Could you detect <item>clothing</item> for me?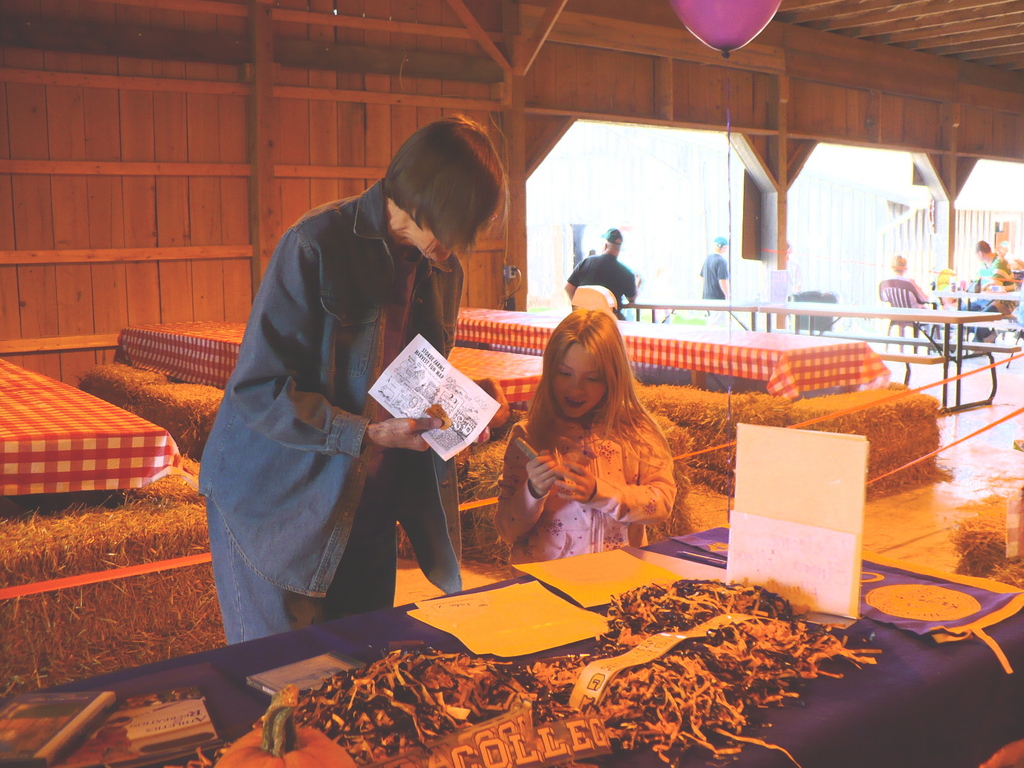
Detection result: bbox=[698, 256, 728, 322].
